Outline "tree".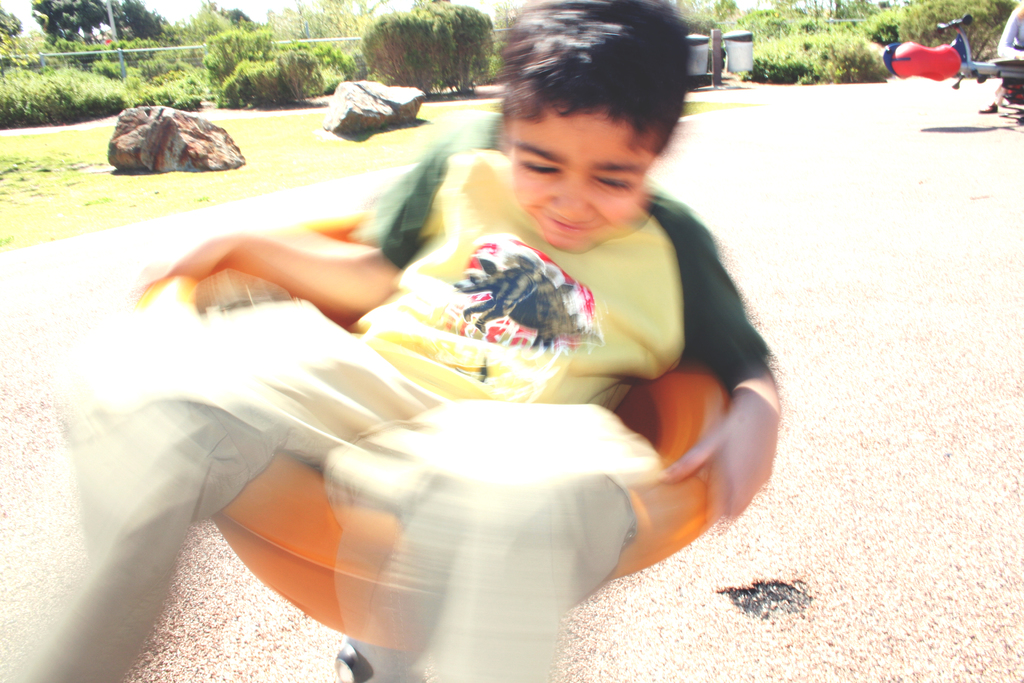
Outline: <box>114,0,173,43</box>.
